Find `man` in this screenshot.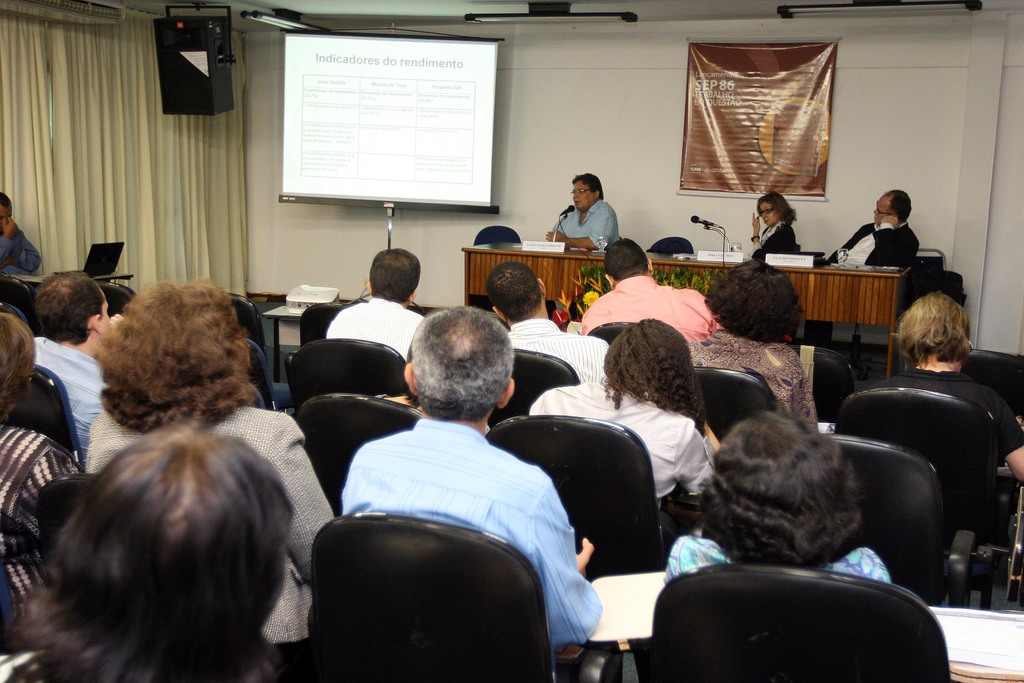
The bounding box for `man` is {"left": 871, "top": 288, "right": 1023, "bottom": 487}.
